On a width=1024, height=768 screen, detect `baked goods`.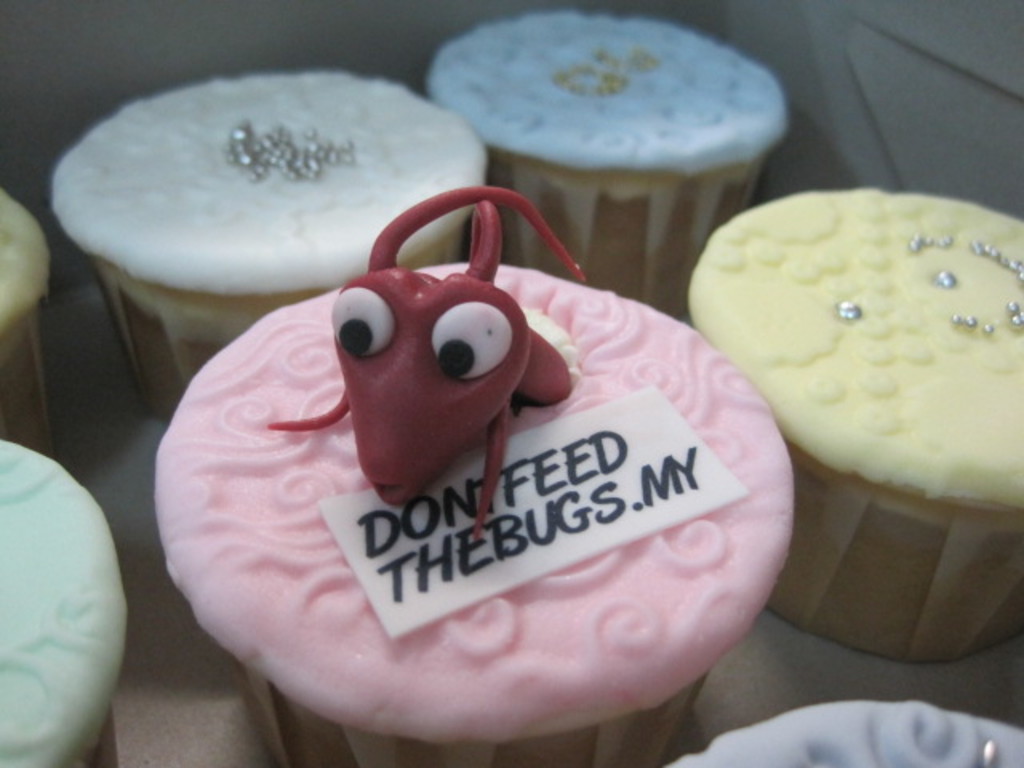
(688, 182, 1022, 664).
